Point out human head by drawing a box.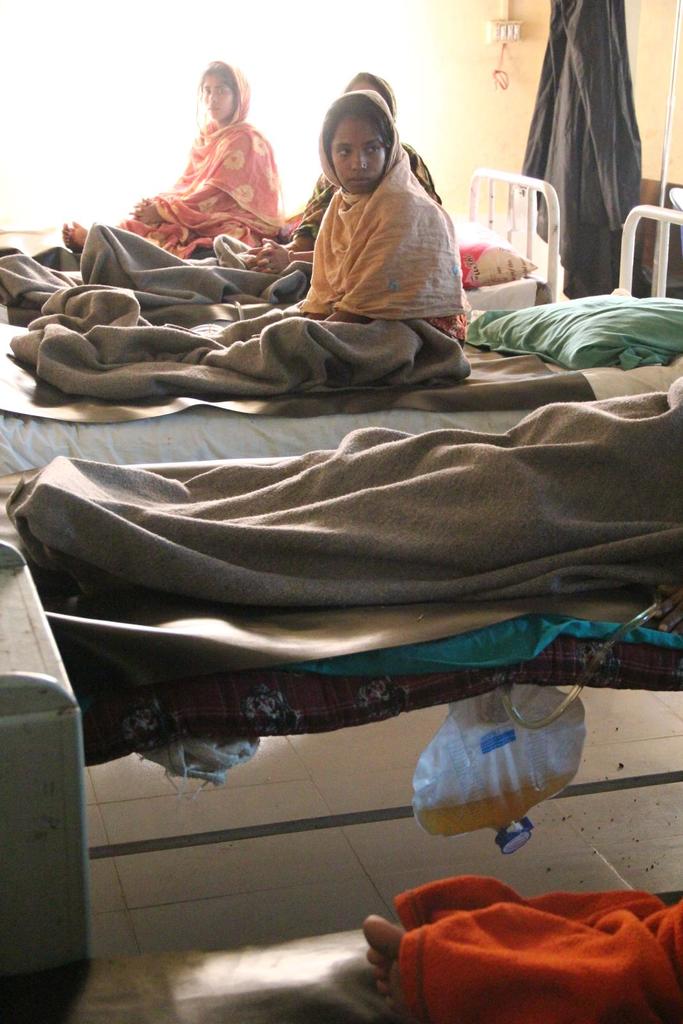
region(344, 65, 395, 114).
